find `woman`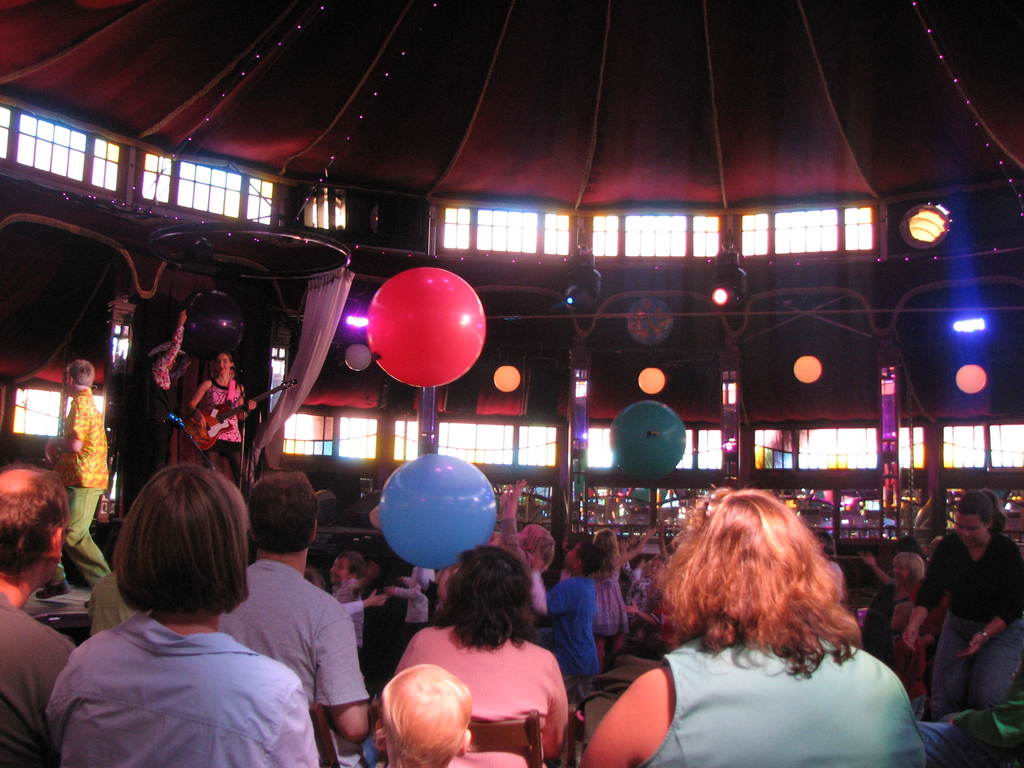
<region>47, 461, 321, 767</region>
